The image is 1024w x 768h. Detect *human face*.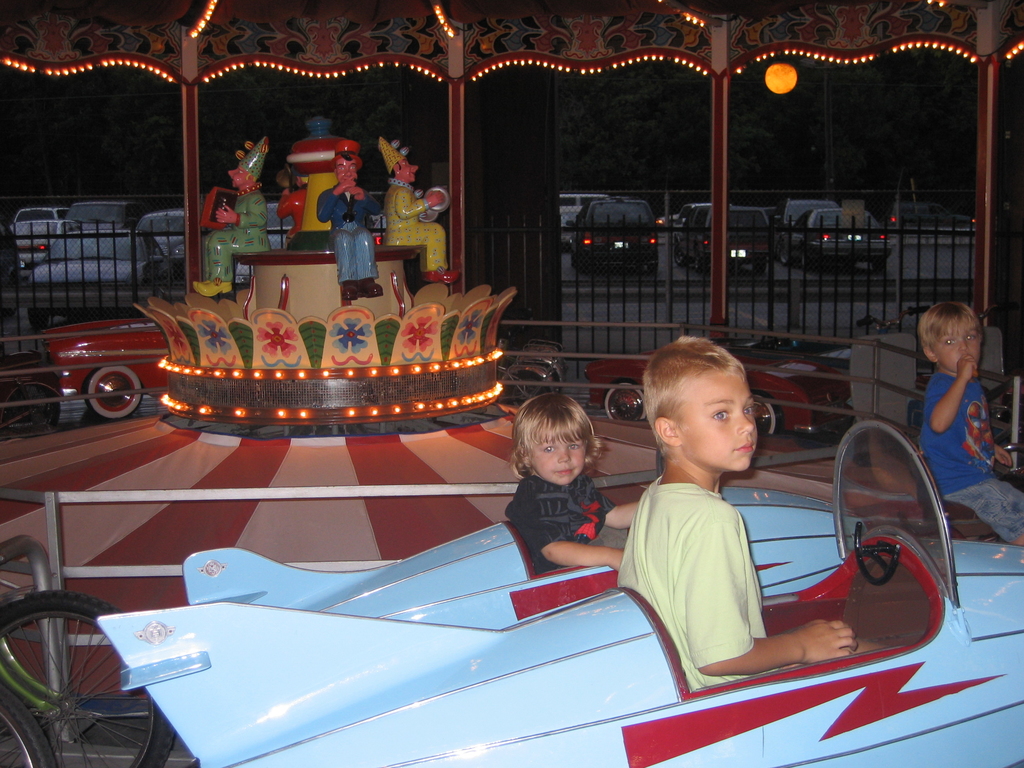
Detection: [403, 159, 421, 179].
